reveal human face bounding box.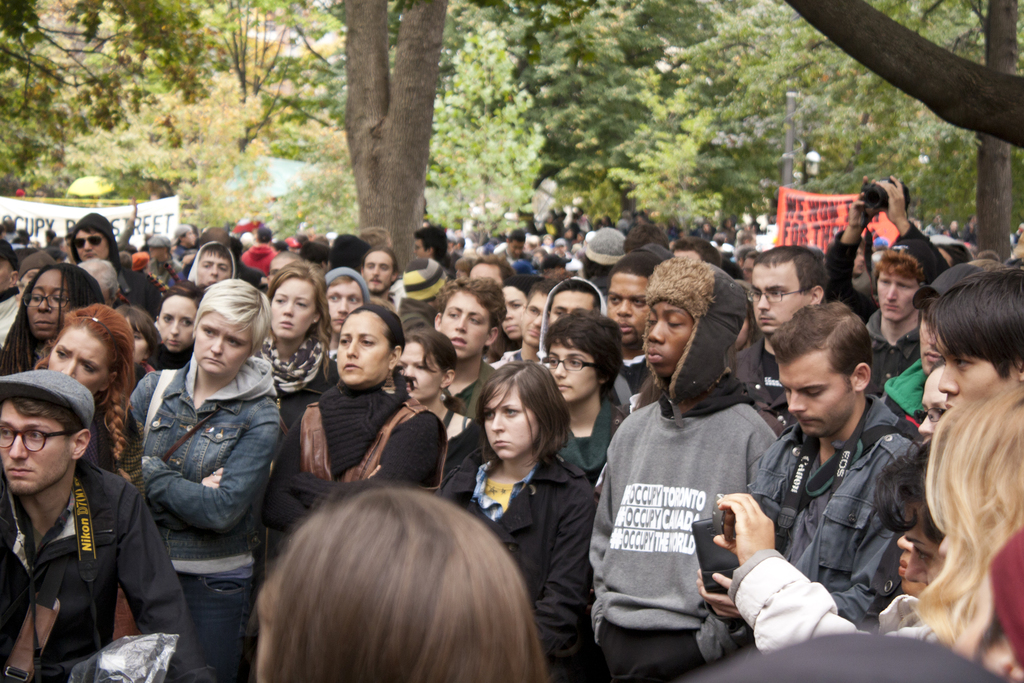
Revealed: select_region(483, 378, 541, 460).
